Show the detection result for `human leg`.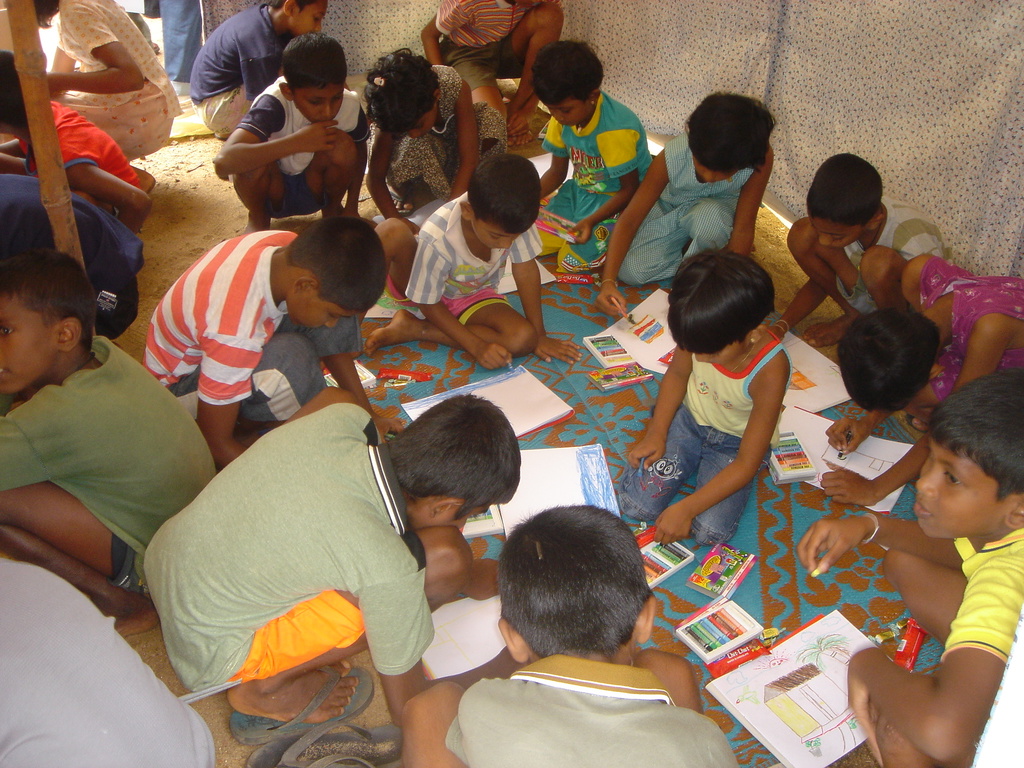
[0, 476, 160, 635].
